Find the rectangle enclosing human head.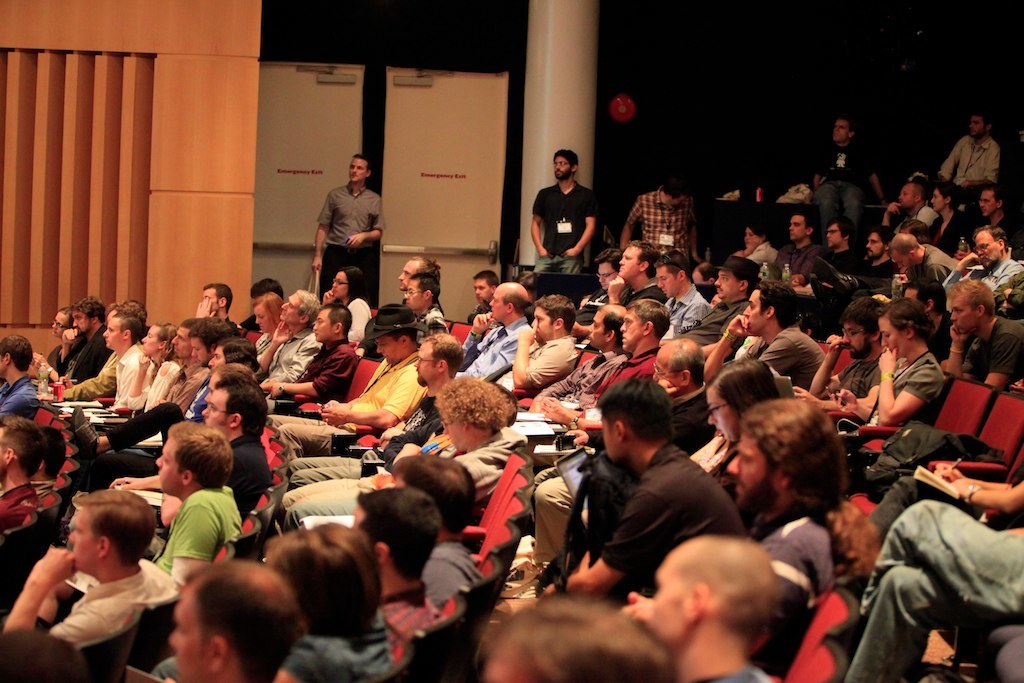
bbox=(0, 413, 47, 479).
